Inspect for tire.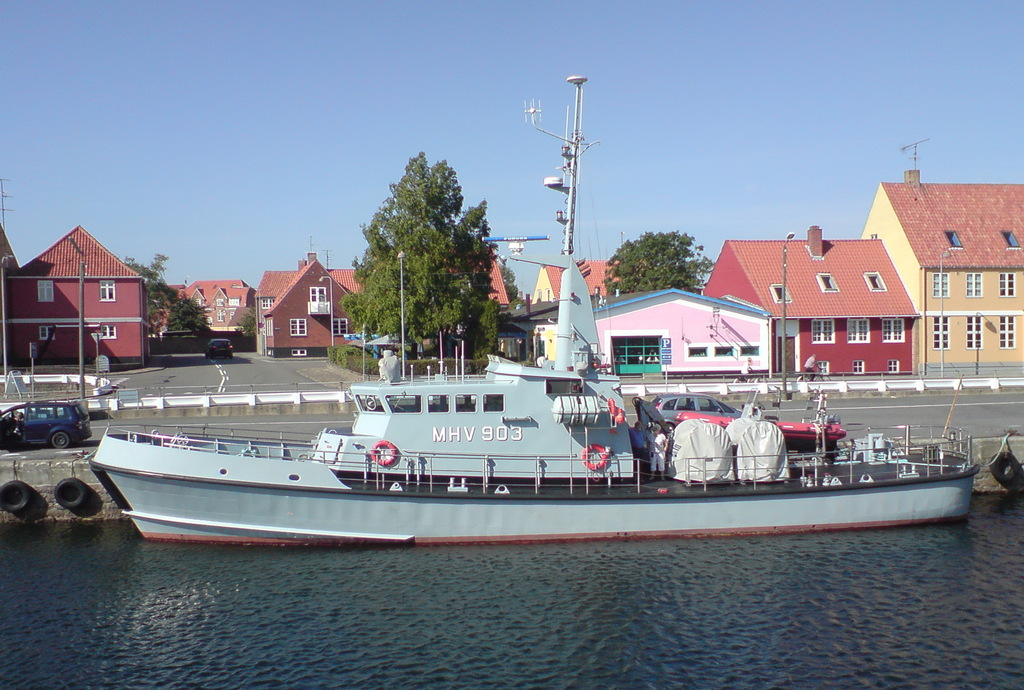
Inspection: 798/442/836/472.
